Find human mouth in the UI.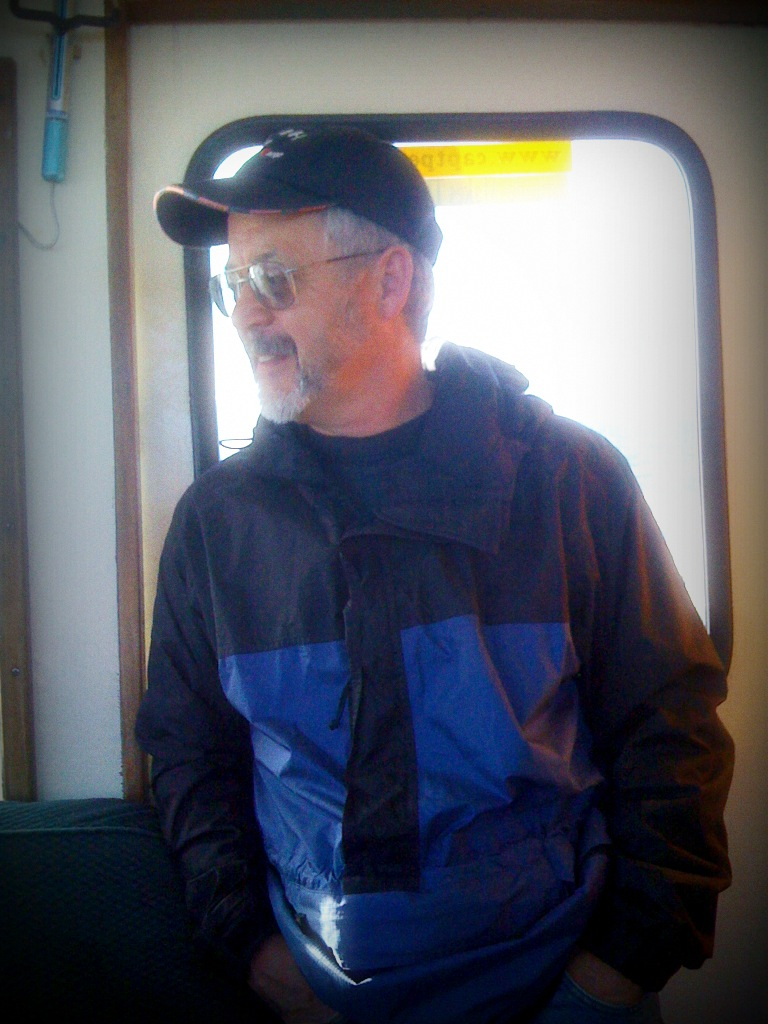
UI element at bbox=(249, 329, 299, 383).
